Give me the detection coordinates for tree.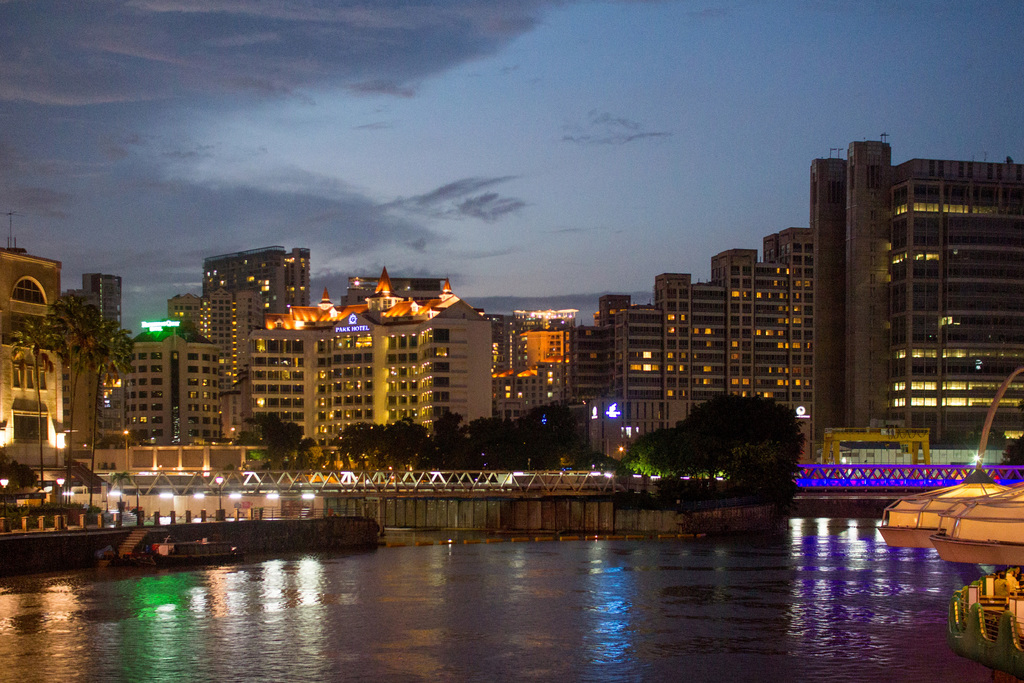
region(266, 416, 318, 465).
